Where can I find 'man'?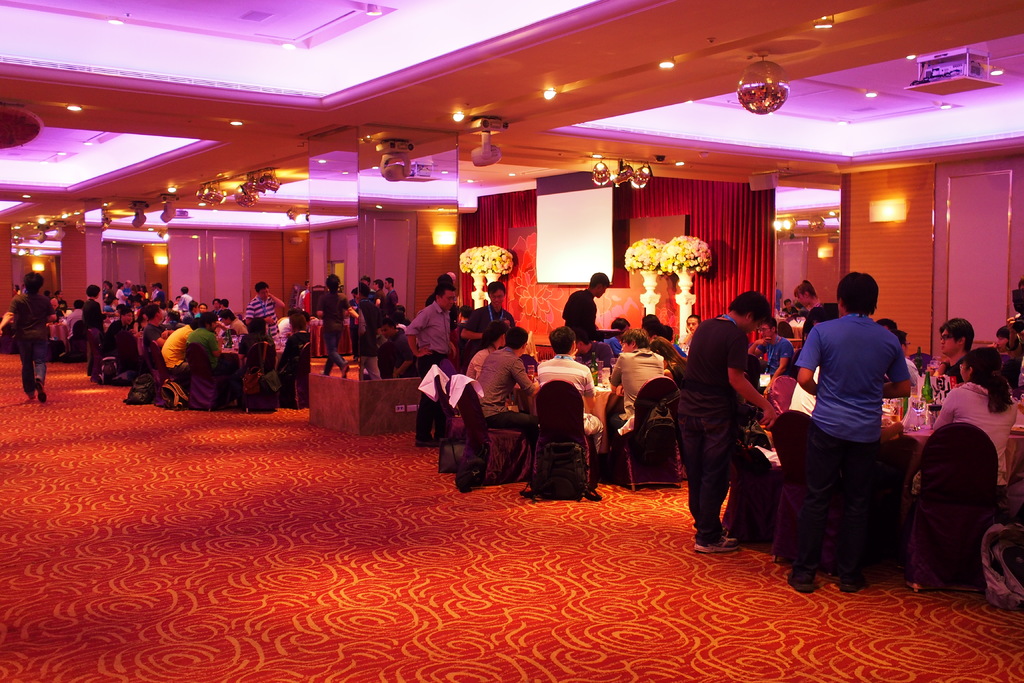
You can find it at left=156, top=318, right=200, bottom=372.
